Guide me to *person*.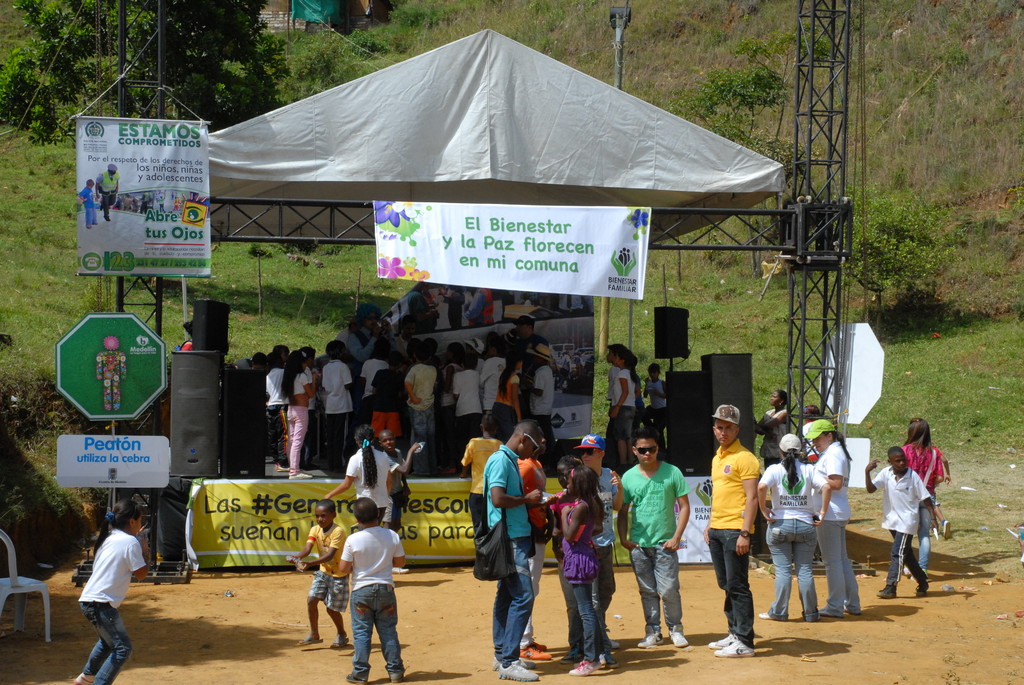
Guidance: (x1=95, y1=159, x2=130, y2=223).
